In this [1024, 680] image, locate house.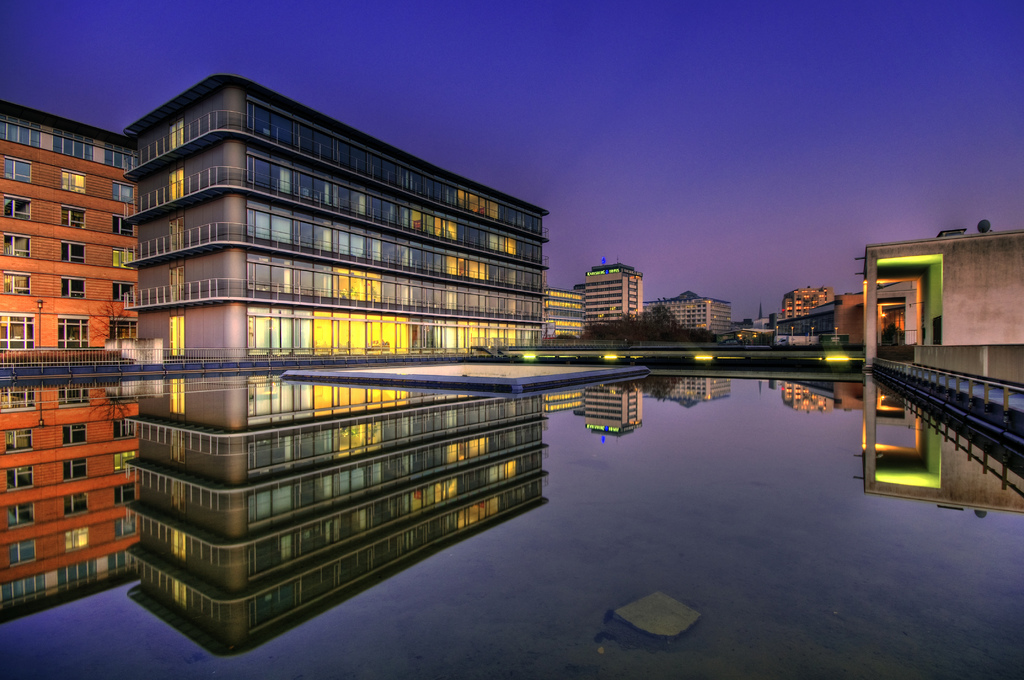
Bounding box: select_region(653, 291, 726, 340).
